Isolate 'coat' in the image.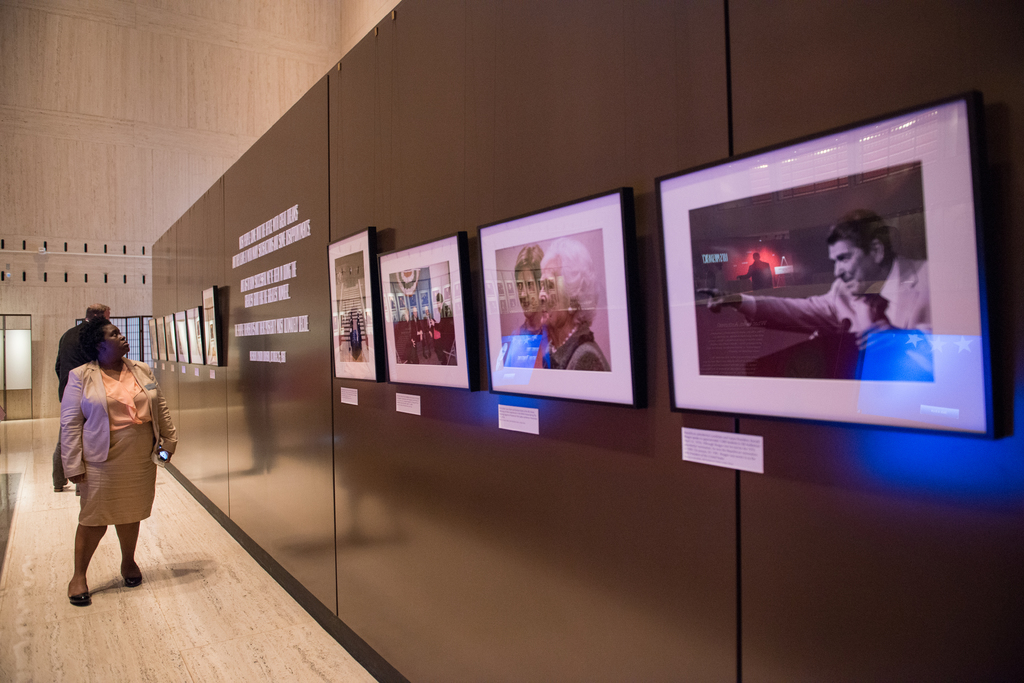
Isolated region: 67:358:177:479.
